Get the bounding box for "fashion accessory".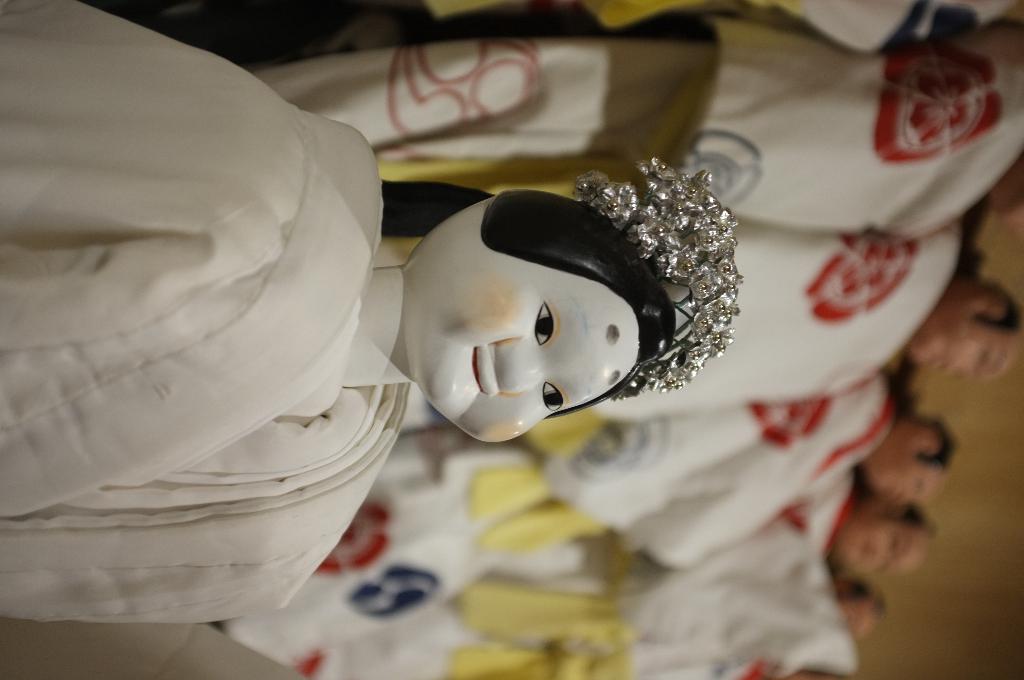
[570,152,740,406].
